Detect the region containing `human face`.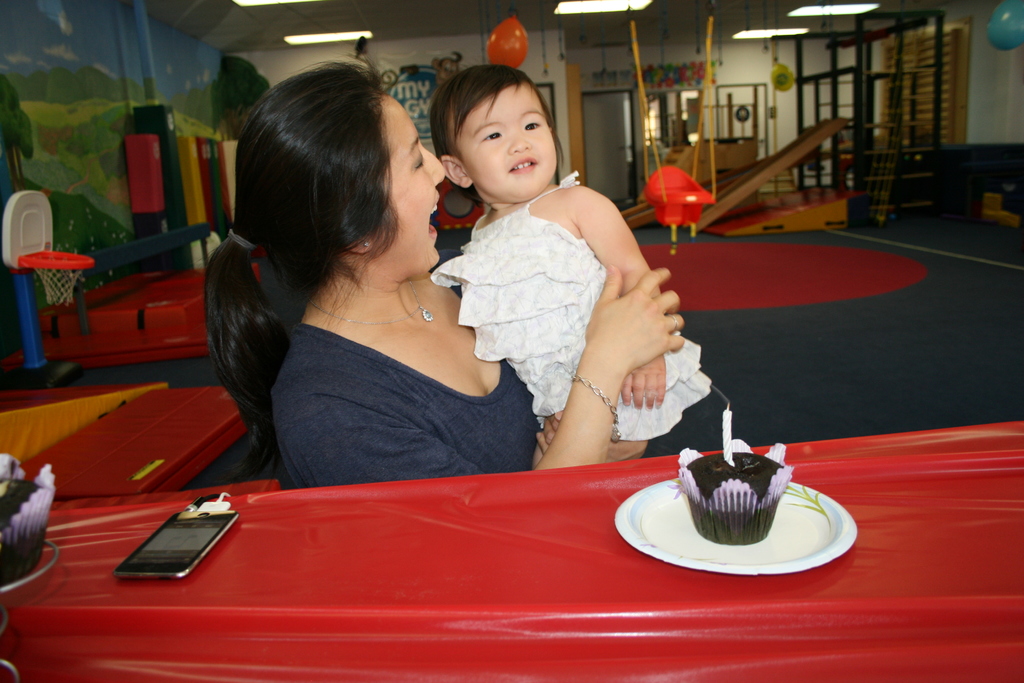
374:92:445:270.
